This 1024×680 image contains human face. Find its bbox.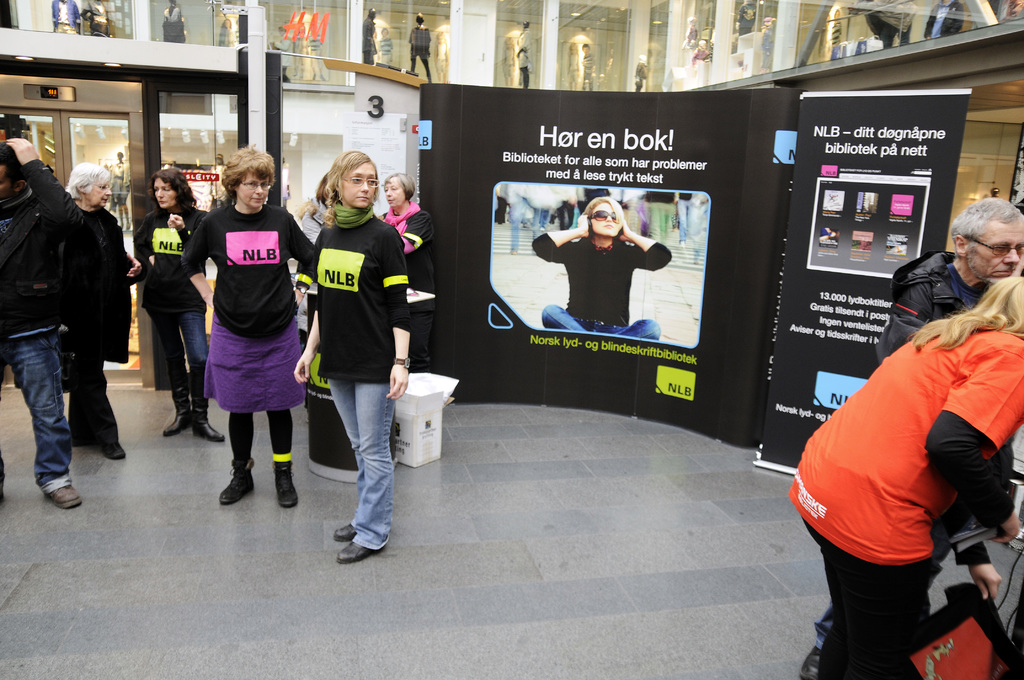
{"x1": 970, "y1": 224, "x2": 1023, "y2": 282}.
